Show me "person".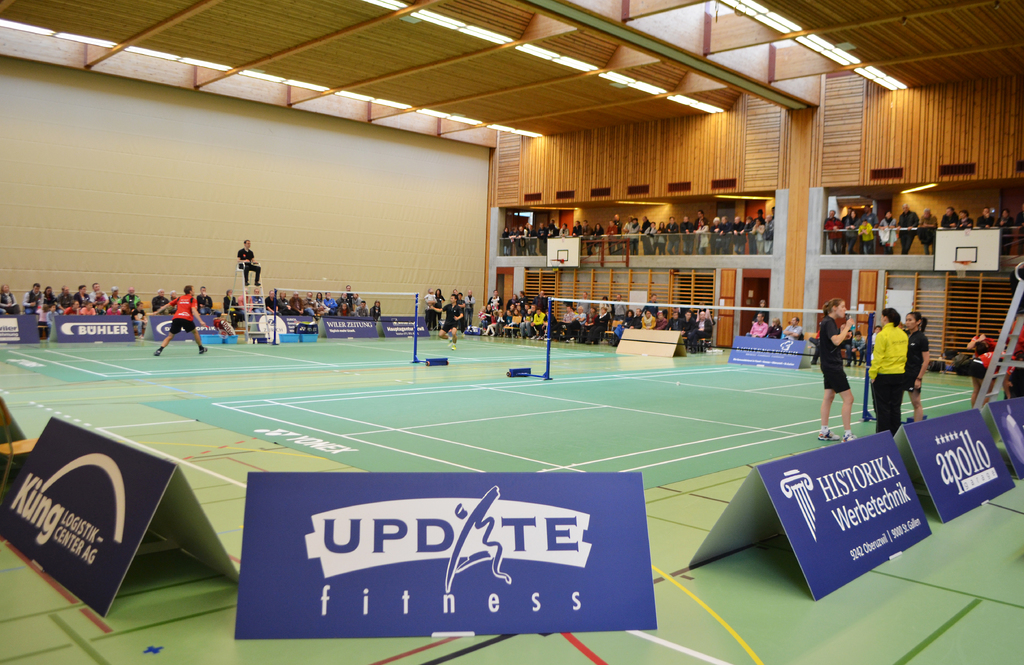
"person" is here: <bbox>694, 298, 721, 324</bbox>.
